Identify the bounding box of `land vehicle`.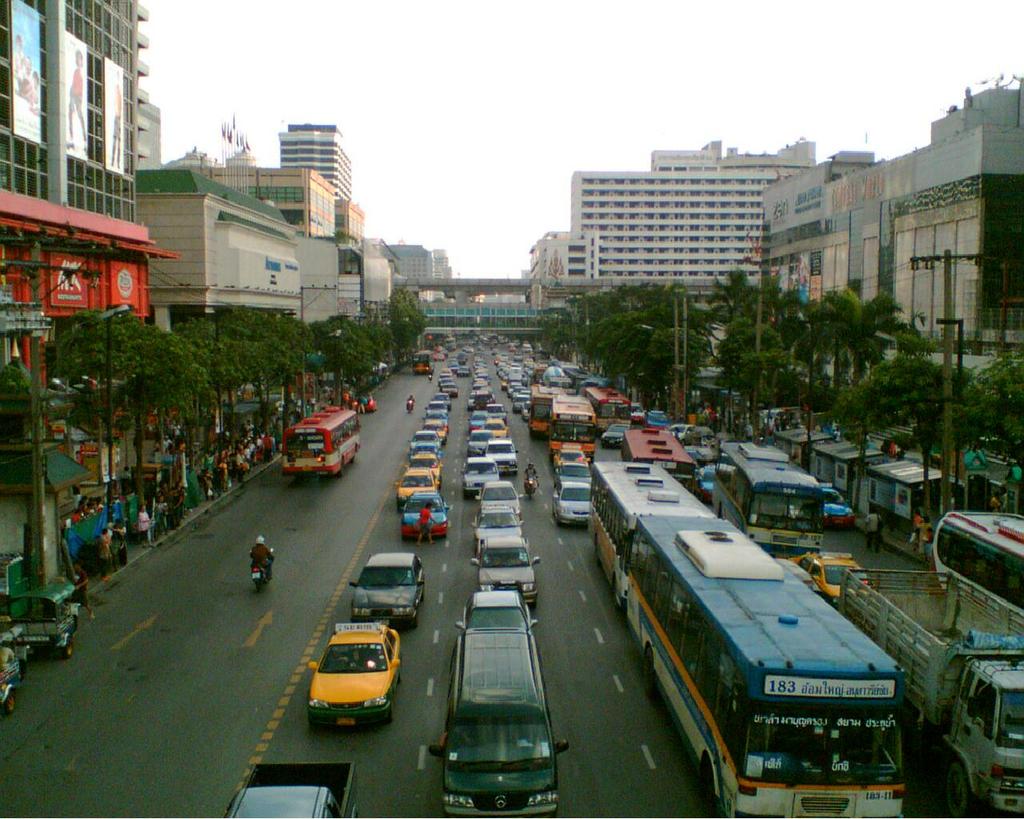
{"left": 477, "top": 507, "right": 522, "bottom": 528}.
